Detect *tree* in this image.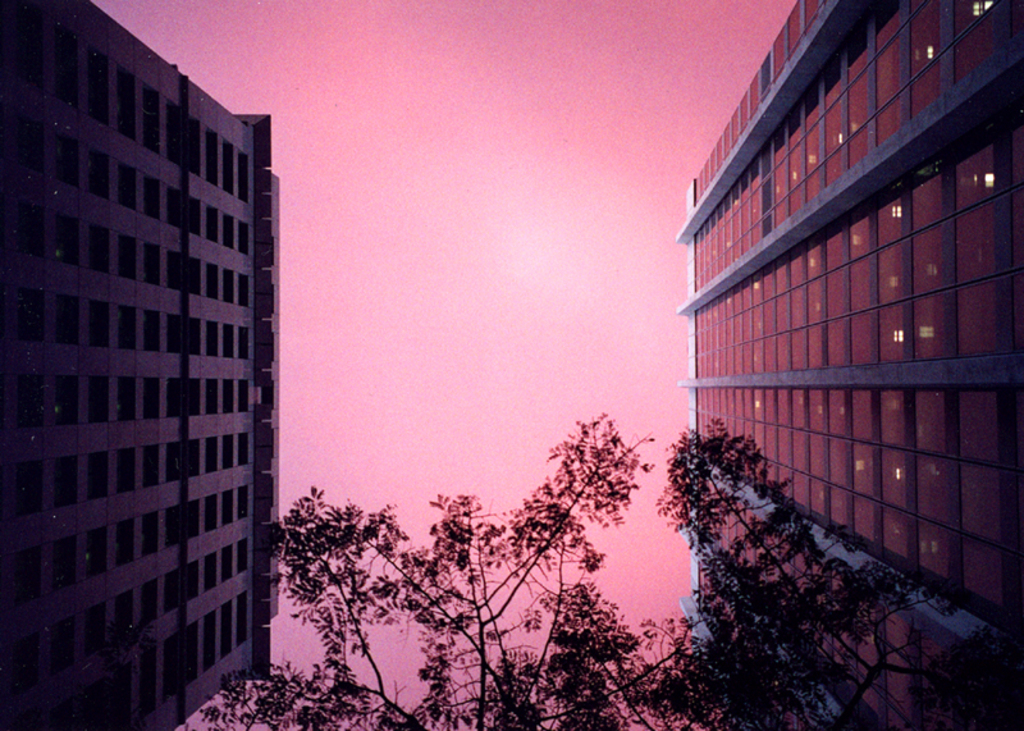
Detection: bbox=(182, 403, 973, 730).
